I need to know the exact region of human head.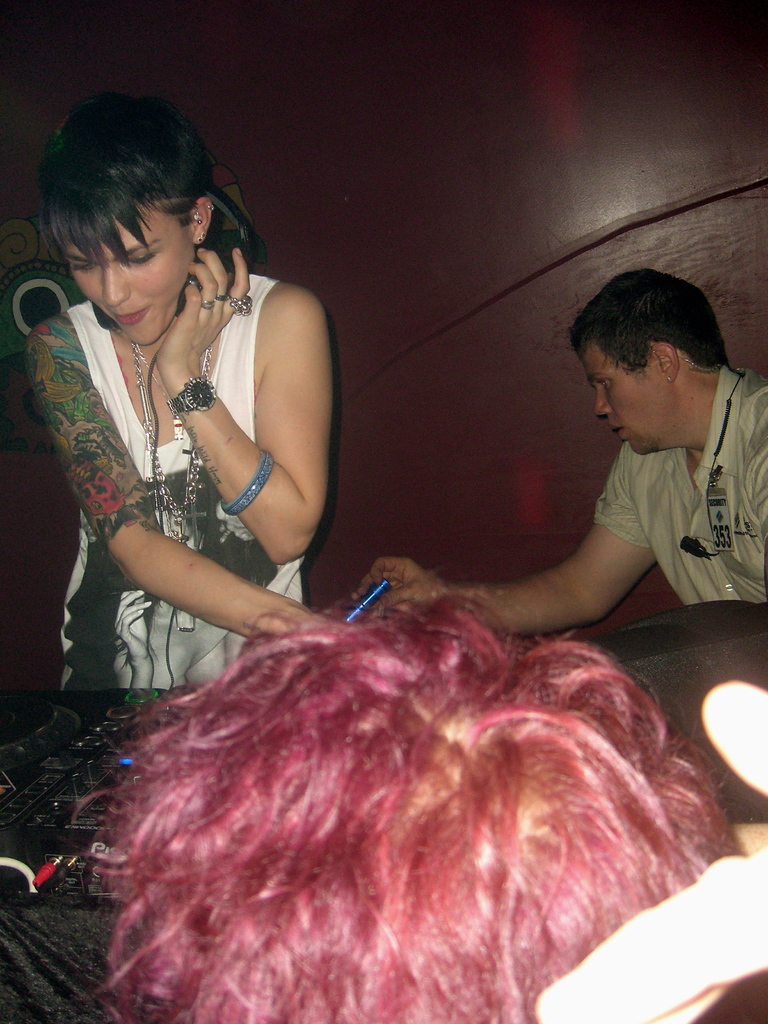
Region: pyautogui.locateOnScreen(106, 623, 724, 1023).
